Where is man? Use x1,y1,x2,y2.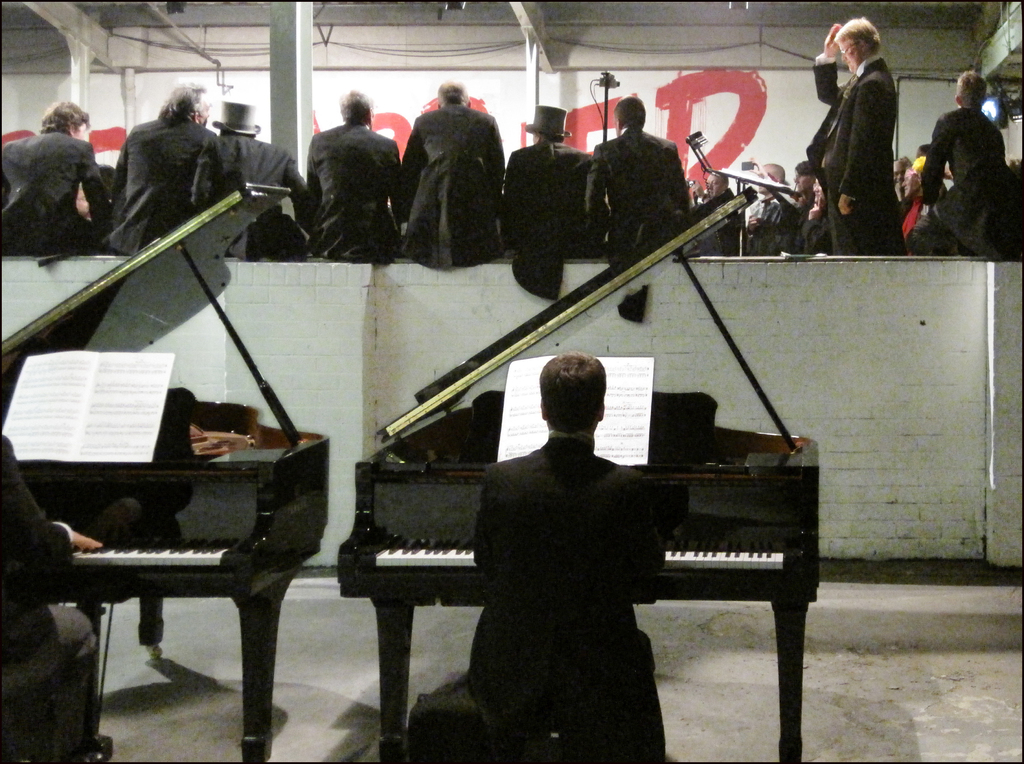
813,17,911,254.
